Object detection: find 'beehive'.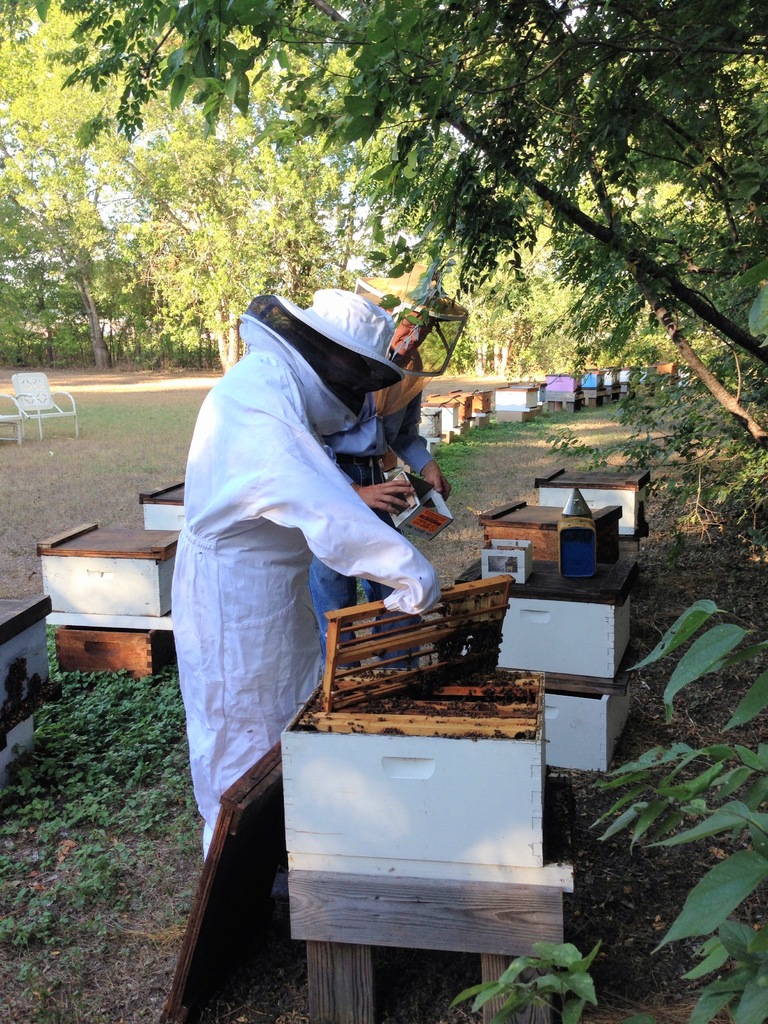
l=321, t=568, r=514, b=715.
